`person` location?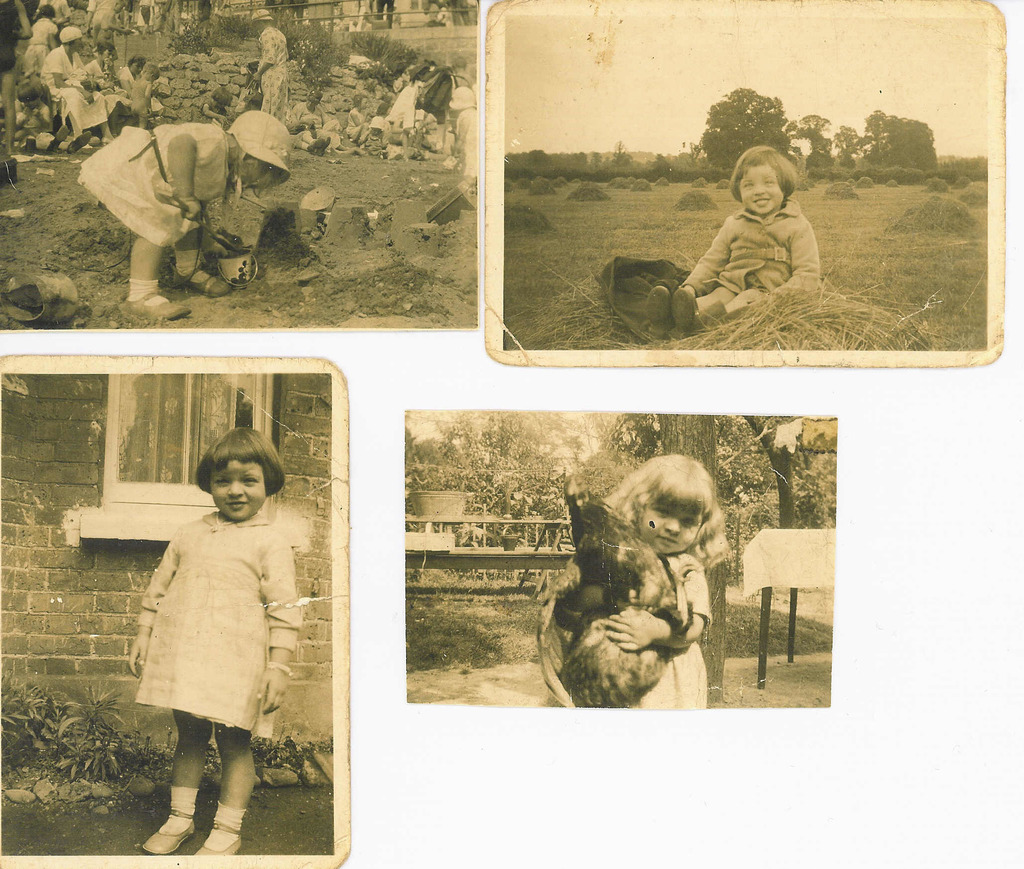
{"left": 134, "top": 434, "right": 293, "bottom": 860}
